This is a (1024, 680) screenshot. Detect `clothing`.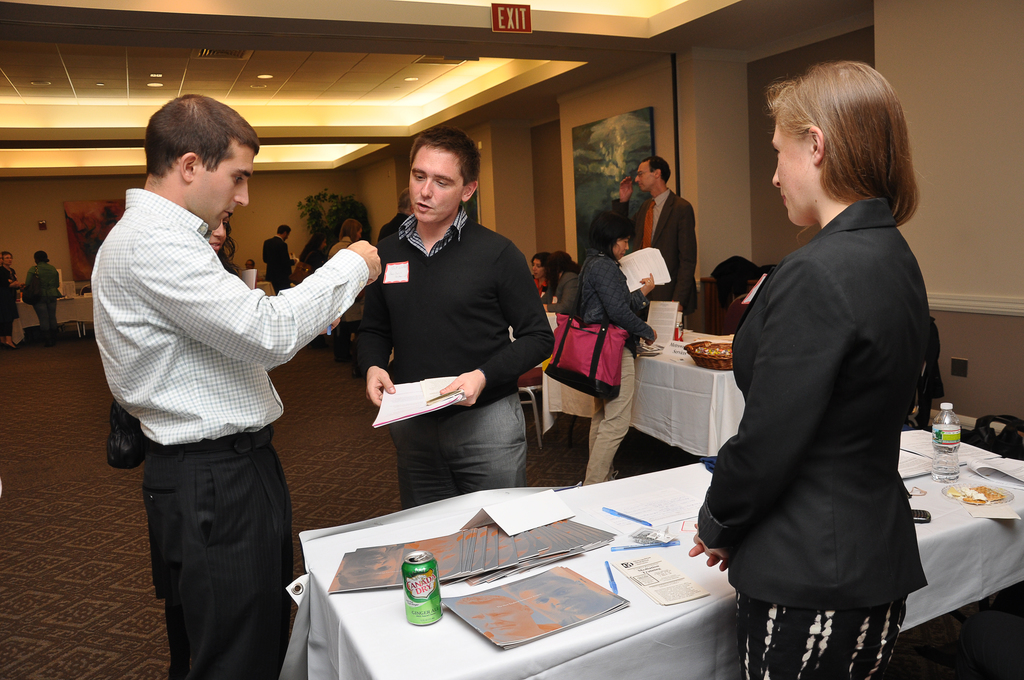
<box>528,270,557,312</box>.
